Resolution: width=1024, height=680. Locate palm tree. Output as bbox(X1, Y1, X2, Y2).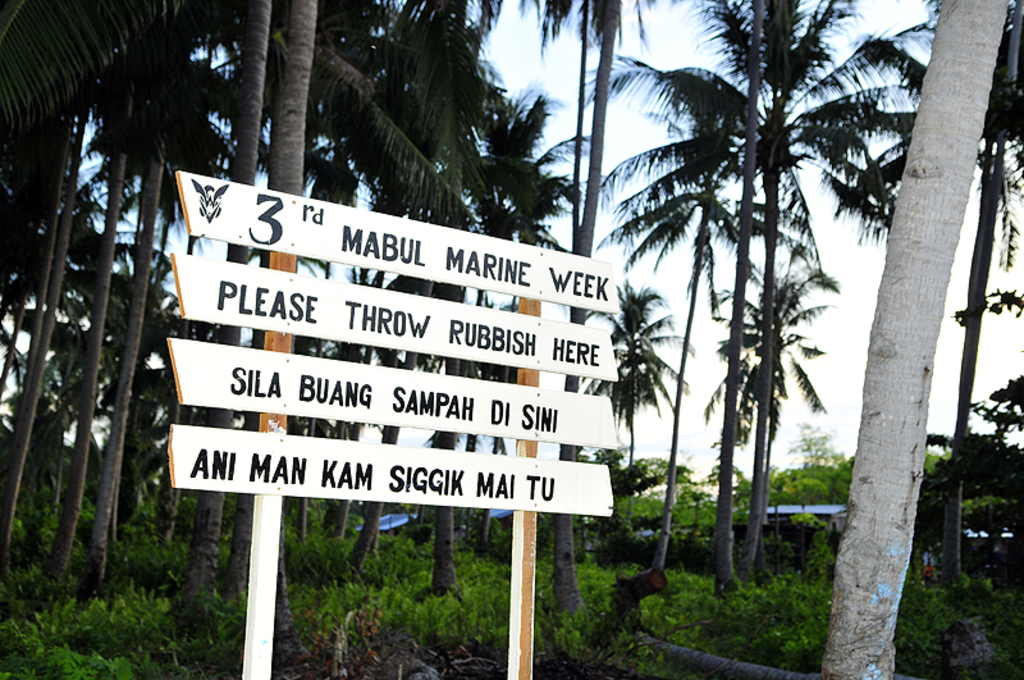
bbox(595, 263, 672, 533).
